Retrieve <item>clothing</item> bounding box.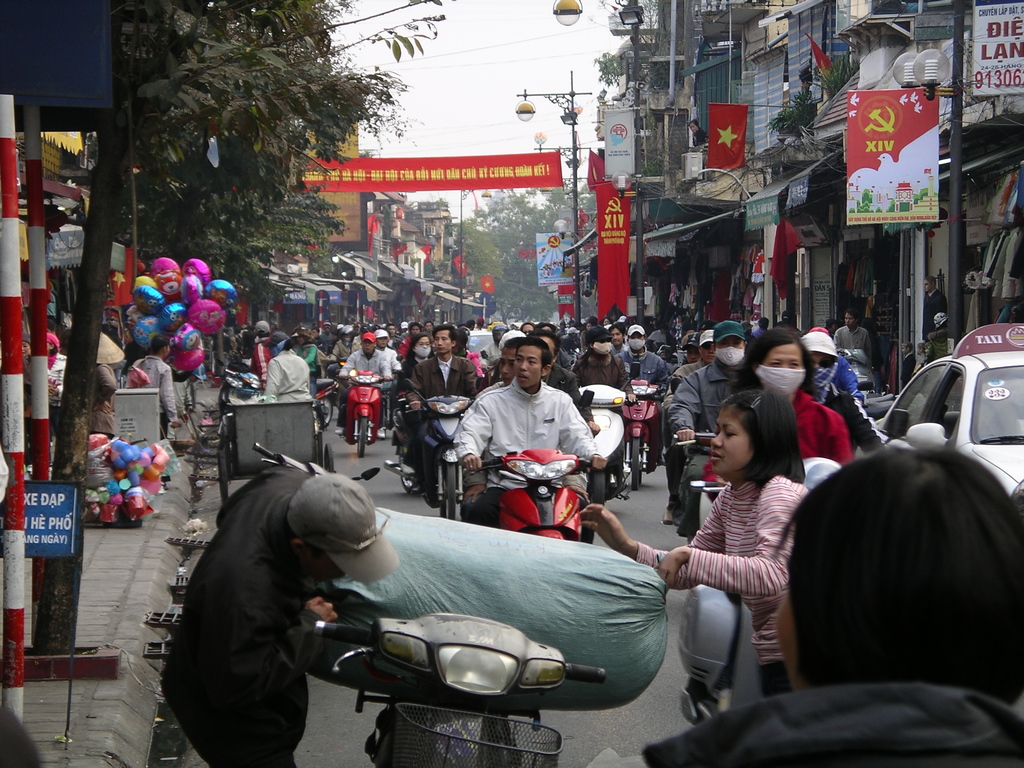
Bounding box: (398, 333, 413, 358).
